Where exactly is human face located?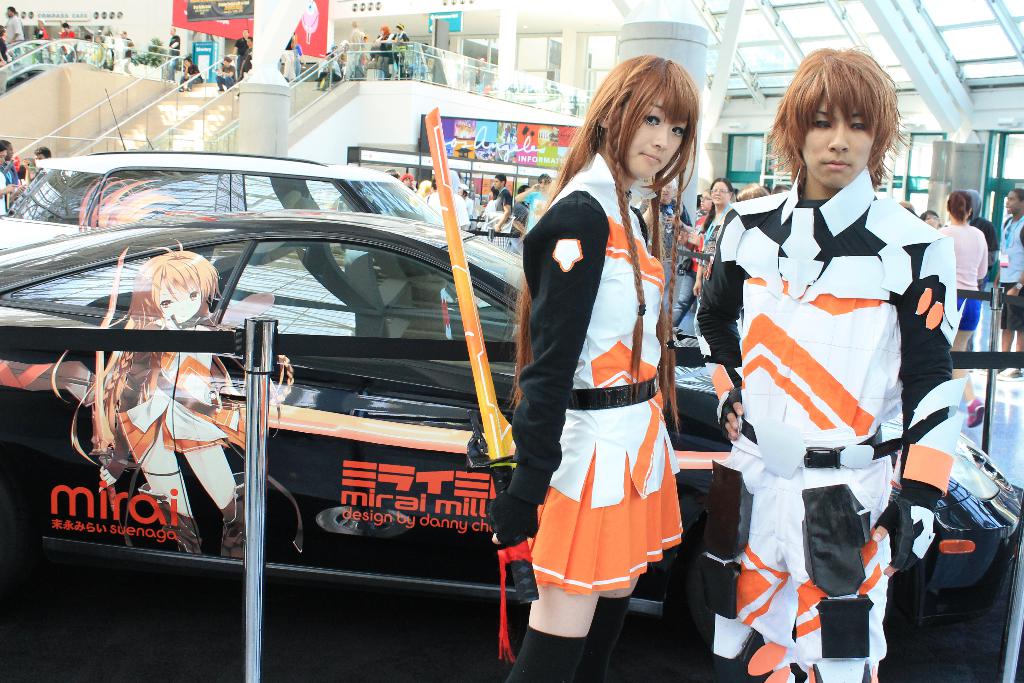
Its bounding box is crop(161, 282, 200, 321).
